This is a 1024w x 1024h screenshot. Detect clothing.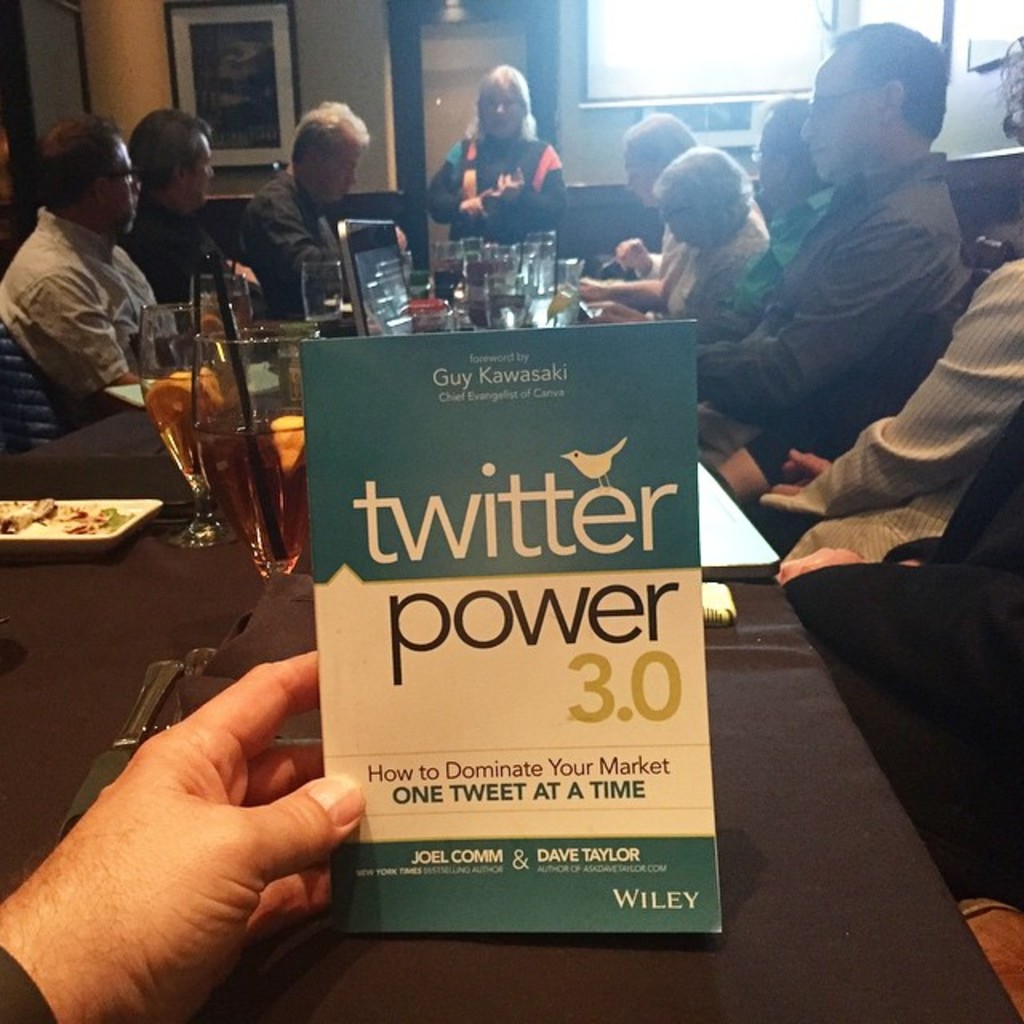
pyautogui.locateOnScreen(126, 208, 250, 312).
